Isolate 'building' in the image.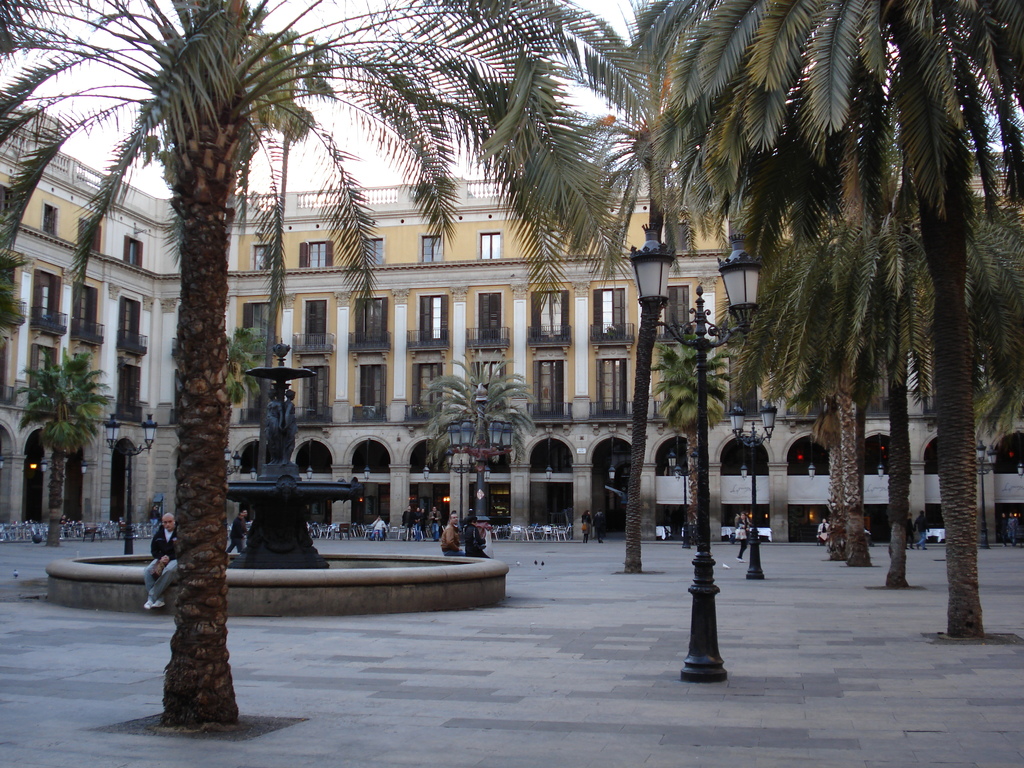
Isolated region: <region>0, 104, 1023, 543</region>.
